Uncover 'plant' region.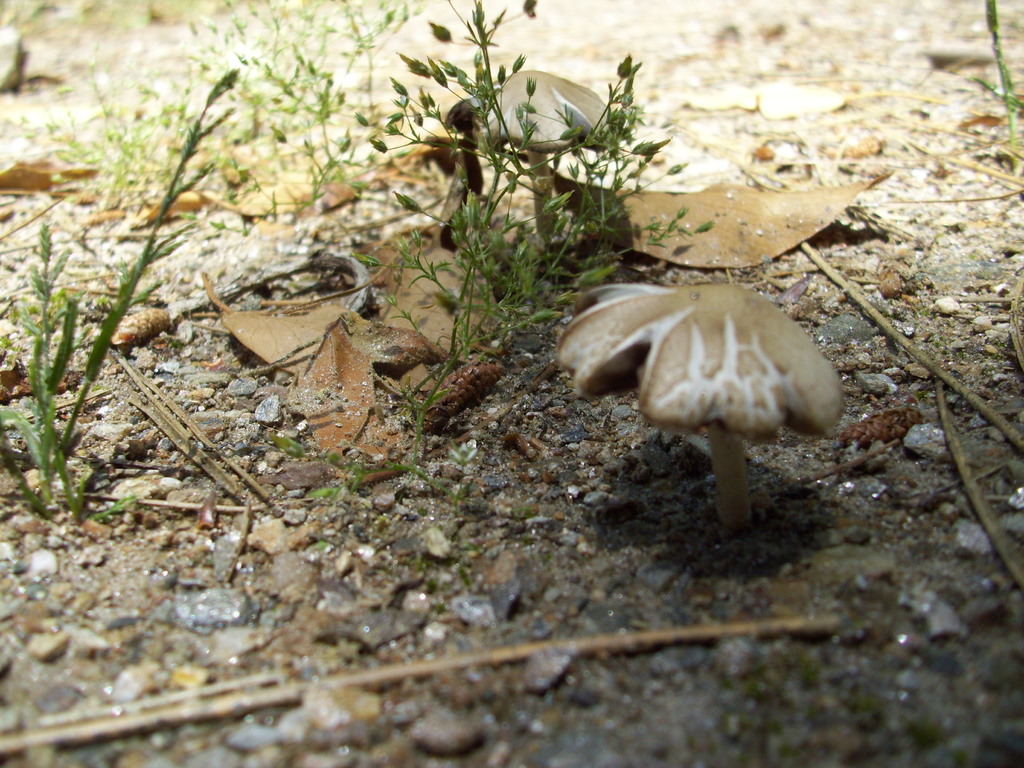
Uncovered: BBox(982, 0, 1023, 182).
